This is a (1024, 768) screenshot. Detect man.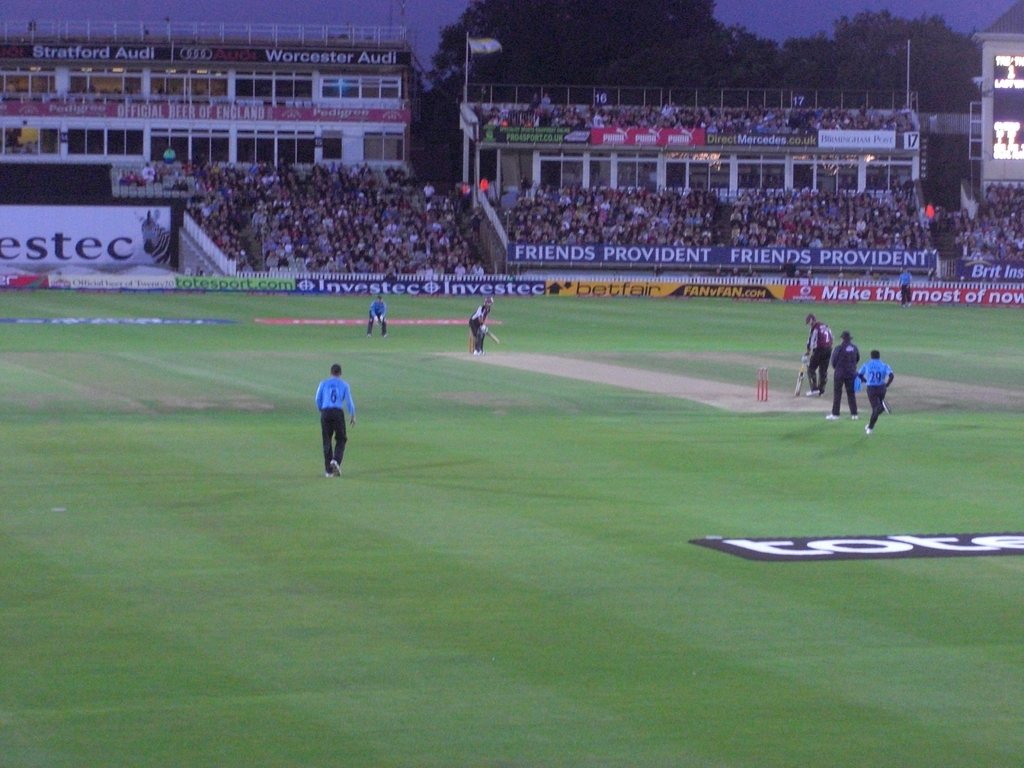
bbox(368, 297, 388, 338).
